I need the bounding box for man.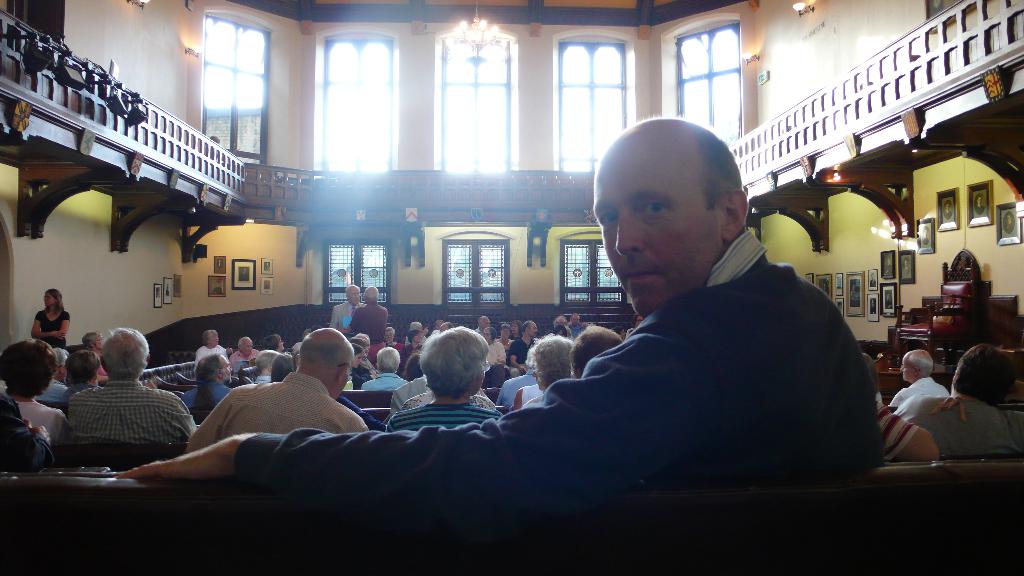
Here it is: l=892, t=351, r=950, b=404.
